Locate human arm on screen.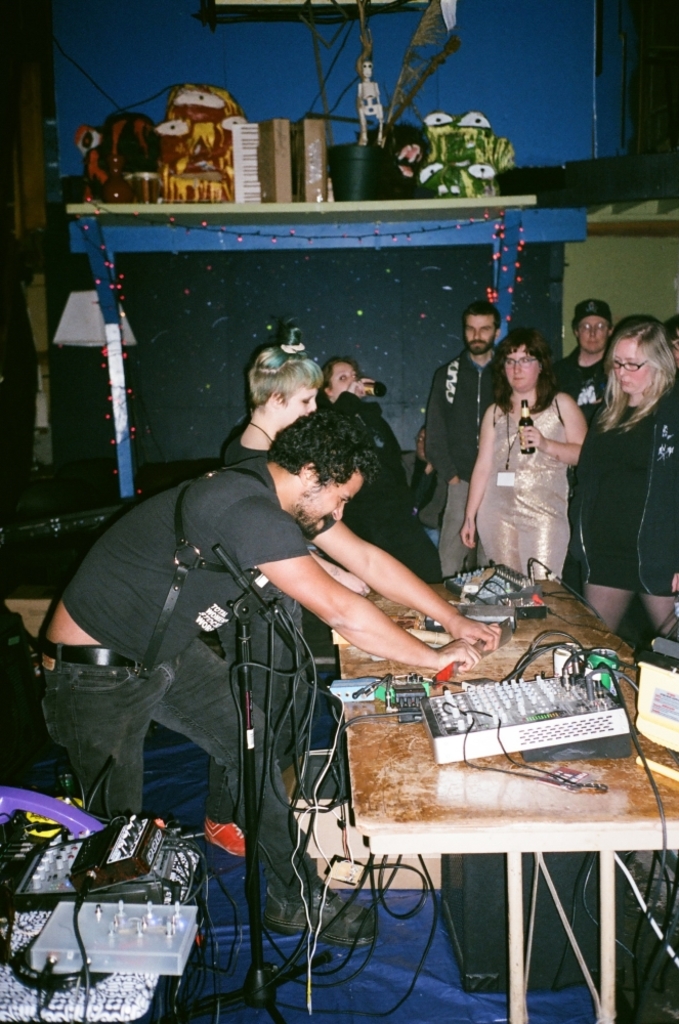
On screen at <region>309, 549, 368, 601</region>.
